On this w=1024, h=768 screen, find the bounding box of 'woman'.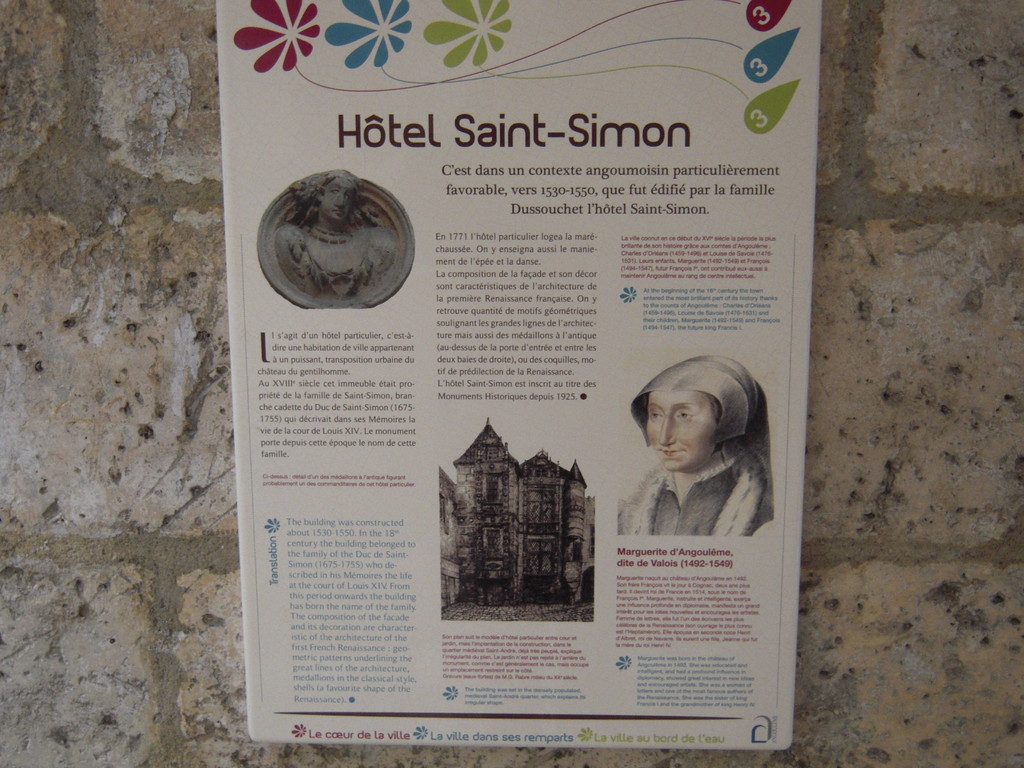
Bounding box: detection(612, 352, 774, 540).
